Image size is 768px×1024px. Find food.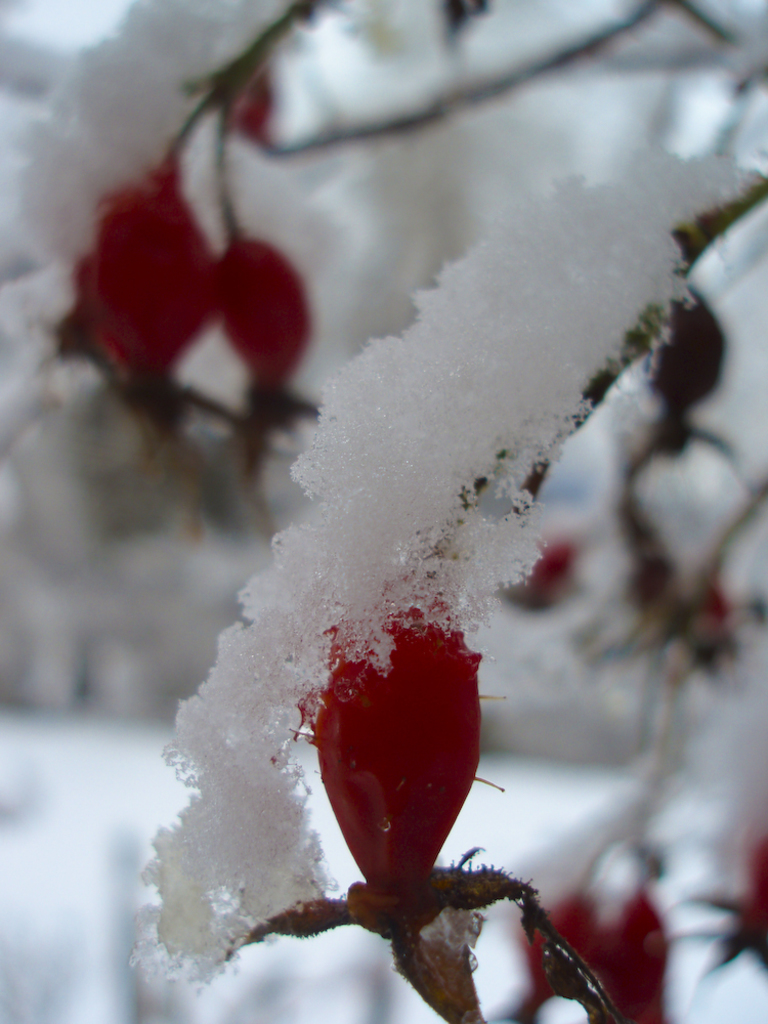
box=[301, 572, 508, 899].
